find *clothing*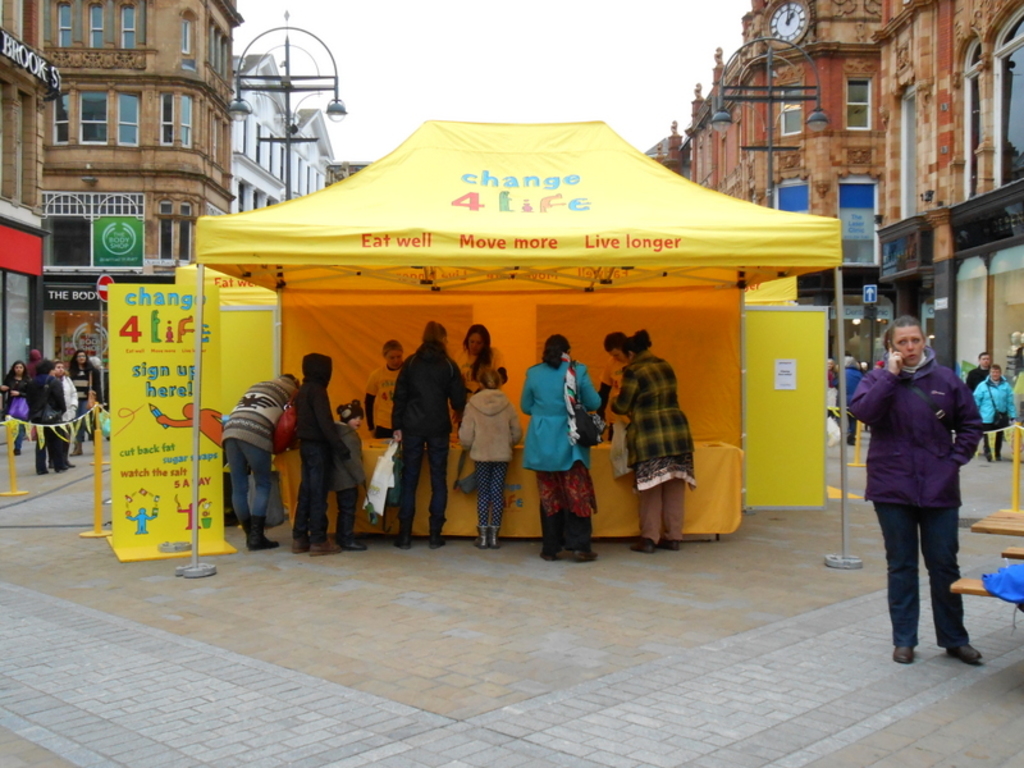
left=325, top=415, right=366, bottom=530
